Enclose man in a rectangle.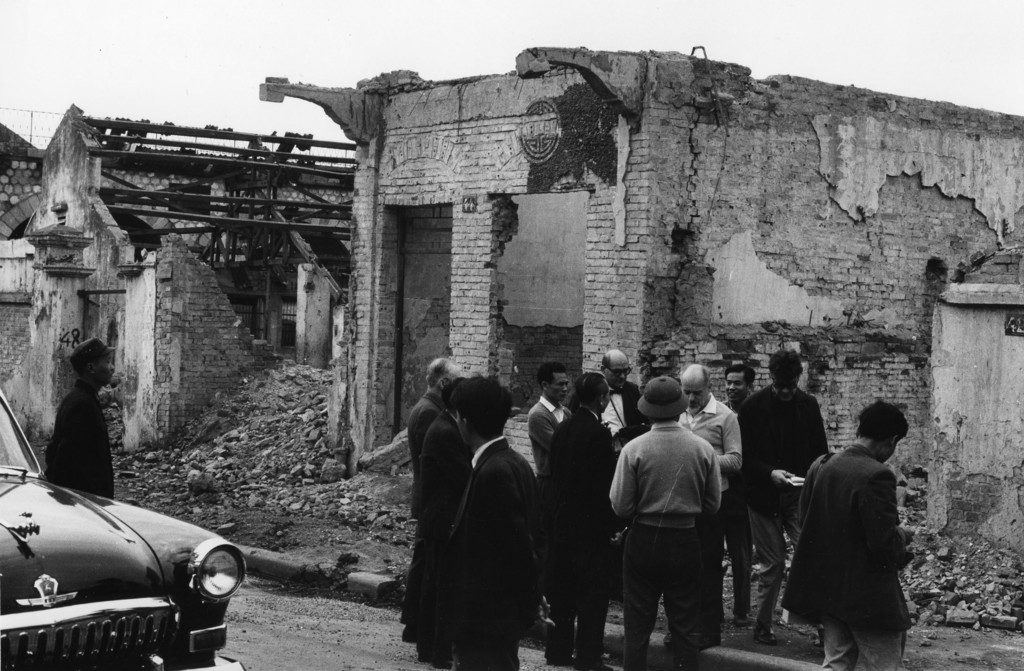
[left=787, top=405, right=905, bottom=670].
